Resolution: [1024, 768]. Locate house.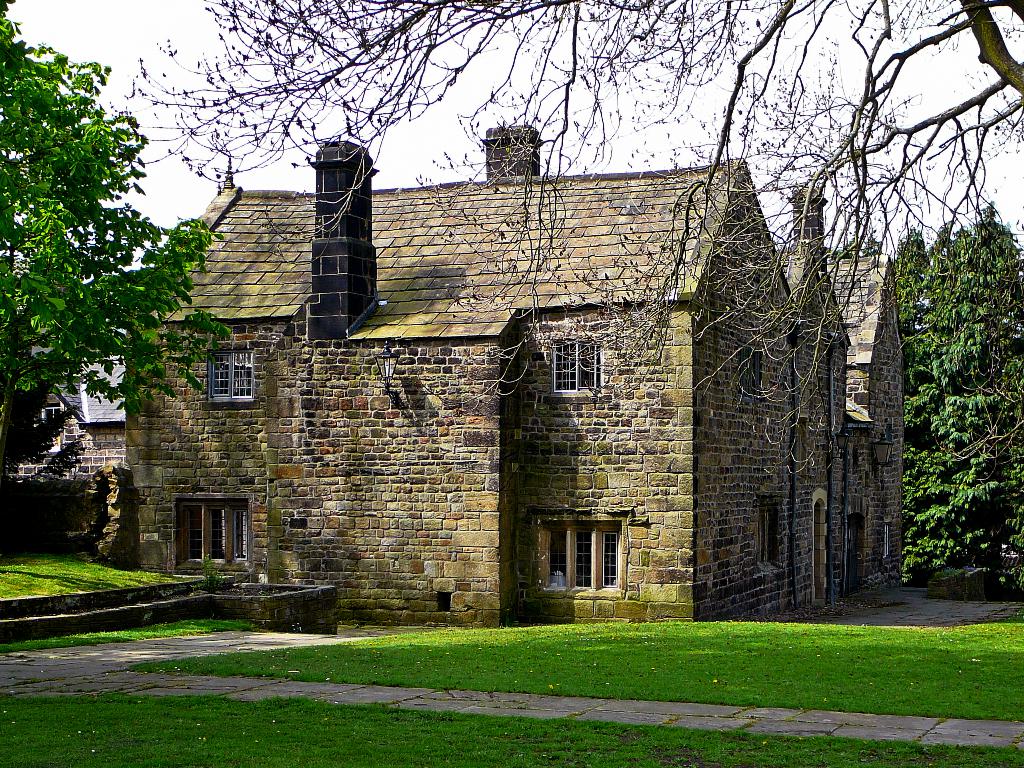
select_region(108, 120, 895, 648).
